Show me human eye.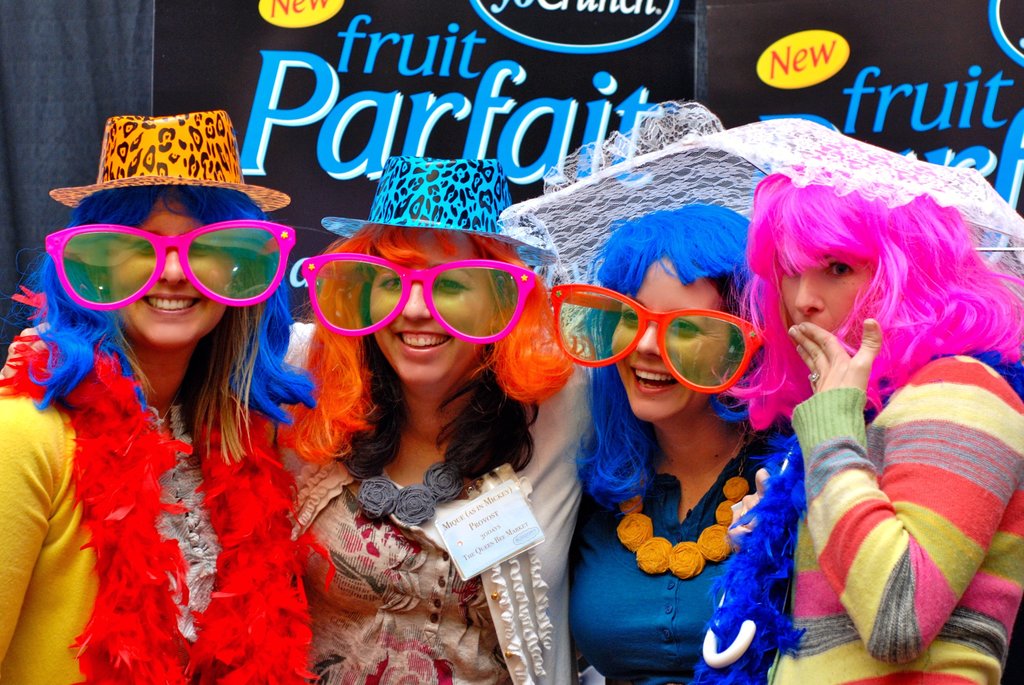
human eye is here: x1=664 y1=313 x2=712 y2=348.
